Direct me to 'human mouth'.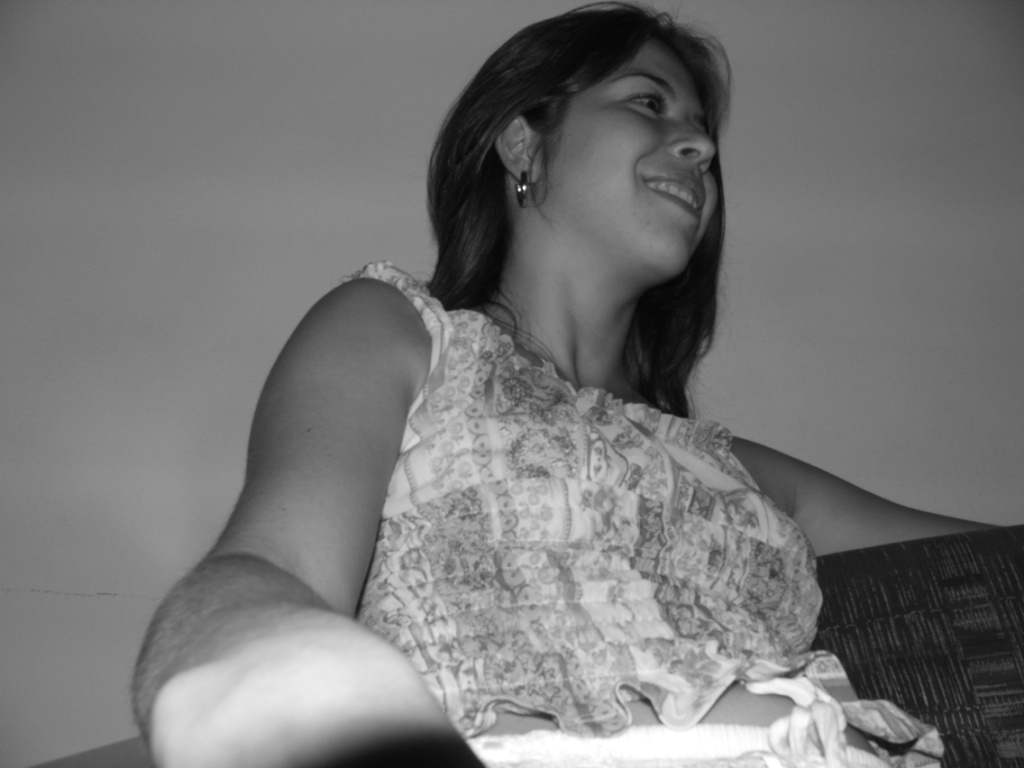
Direction: l=641, t=176, r=699, b=211.
